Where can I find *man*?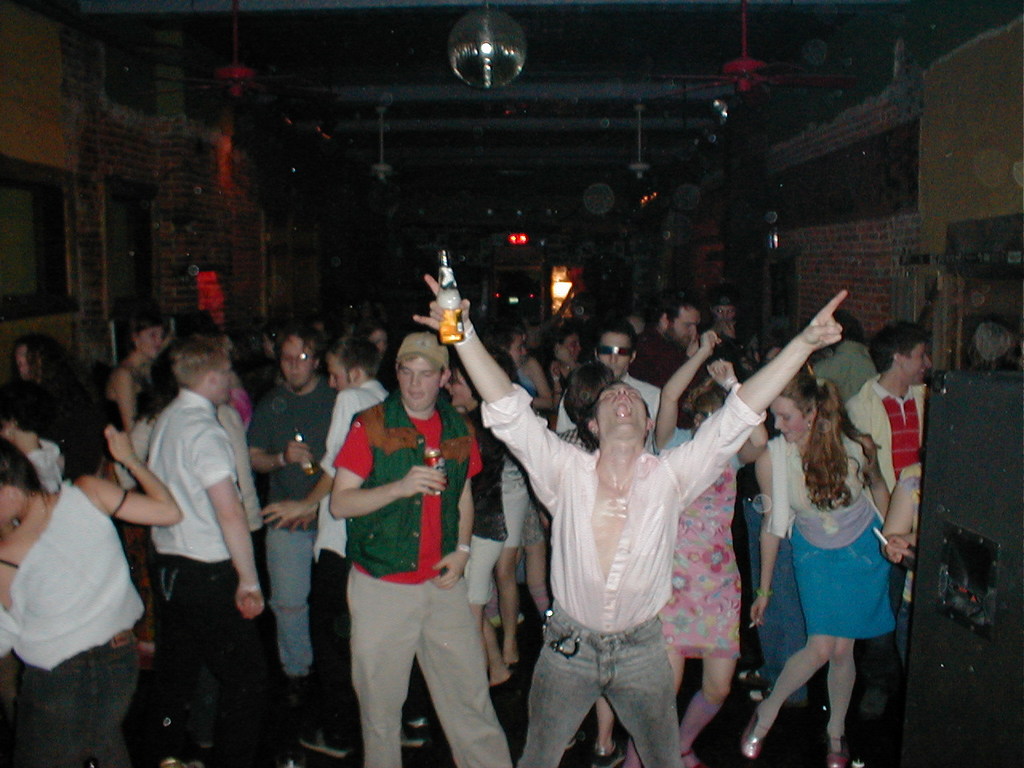
You can find it at left=329, top=330, right=515, bottom=767.
